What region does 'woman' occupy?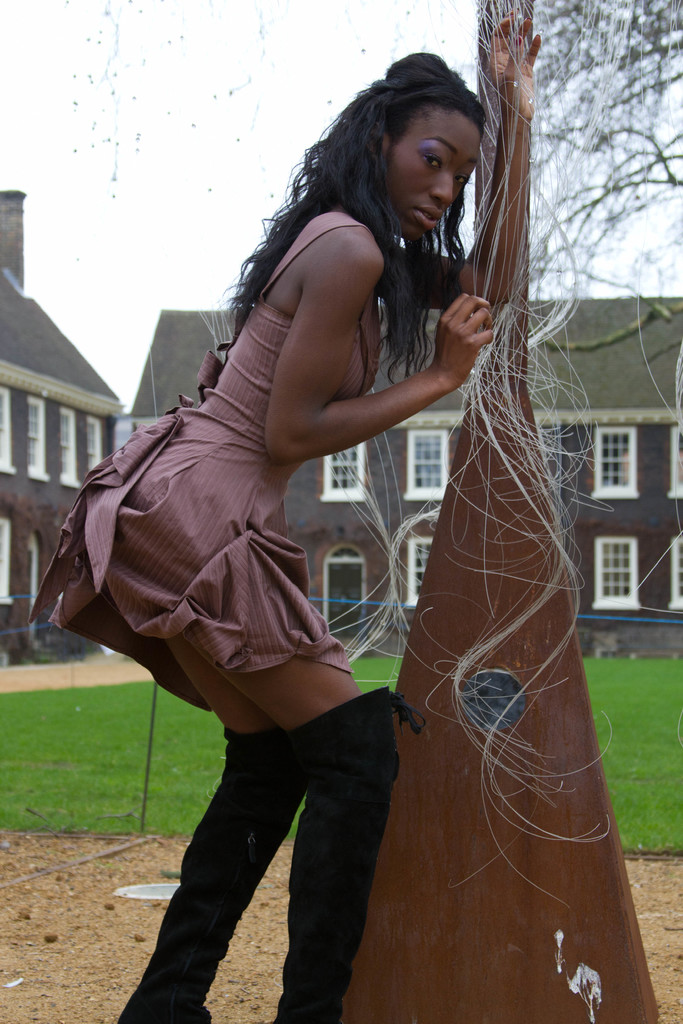
<box>36,3,551,1015</box>.
